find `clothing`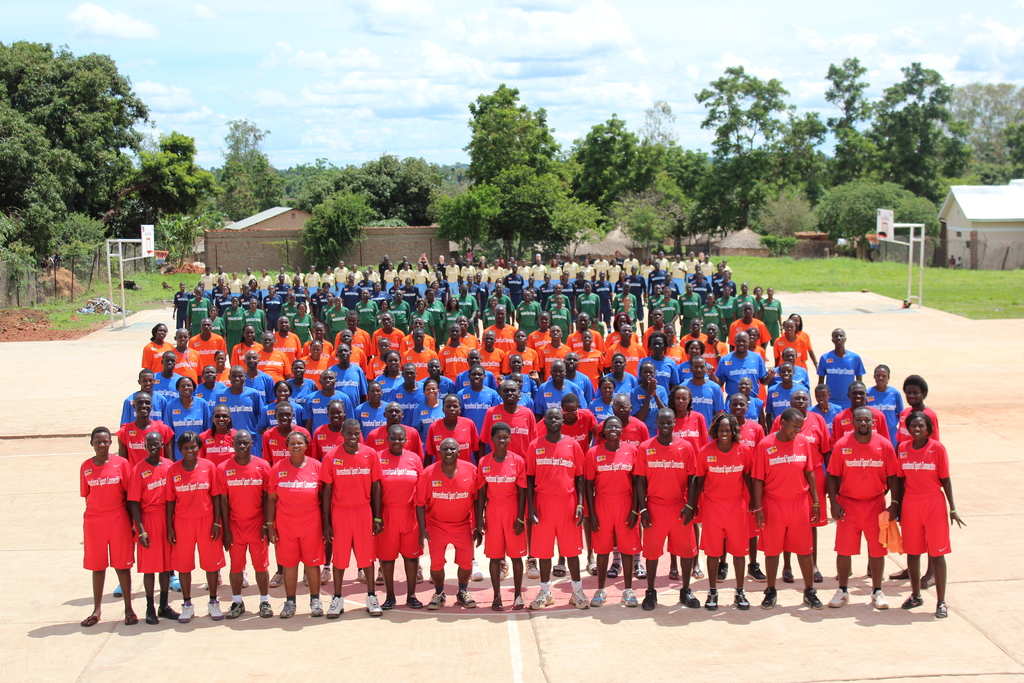
[662,281,687,299]
